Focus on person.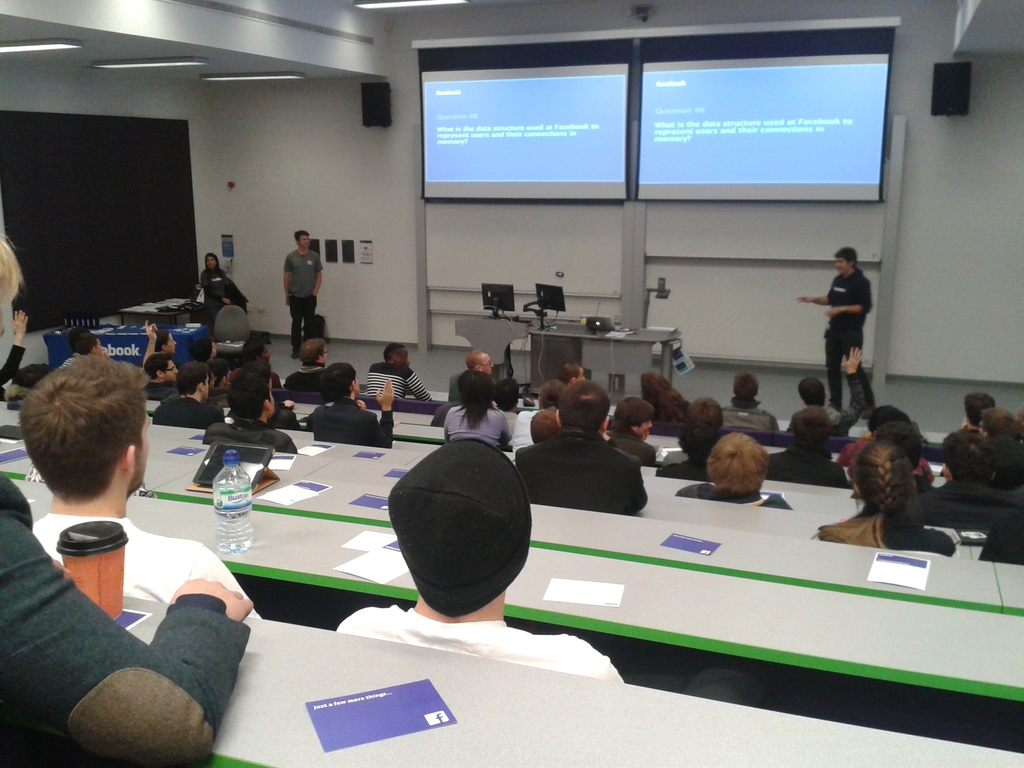
Focused at select_region(158, 364, 220, 428).
